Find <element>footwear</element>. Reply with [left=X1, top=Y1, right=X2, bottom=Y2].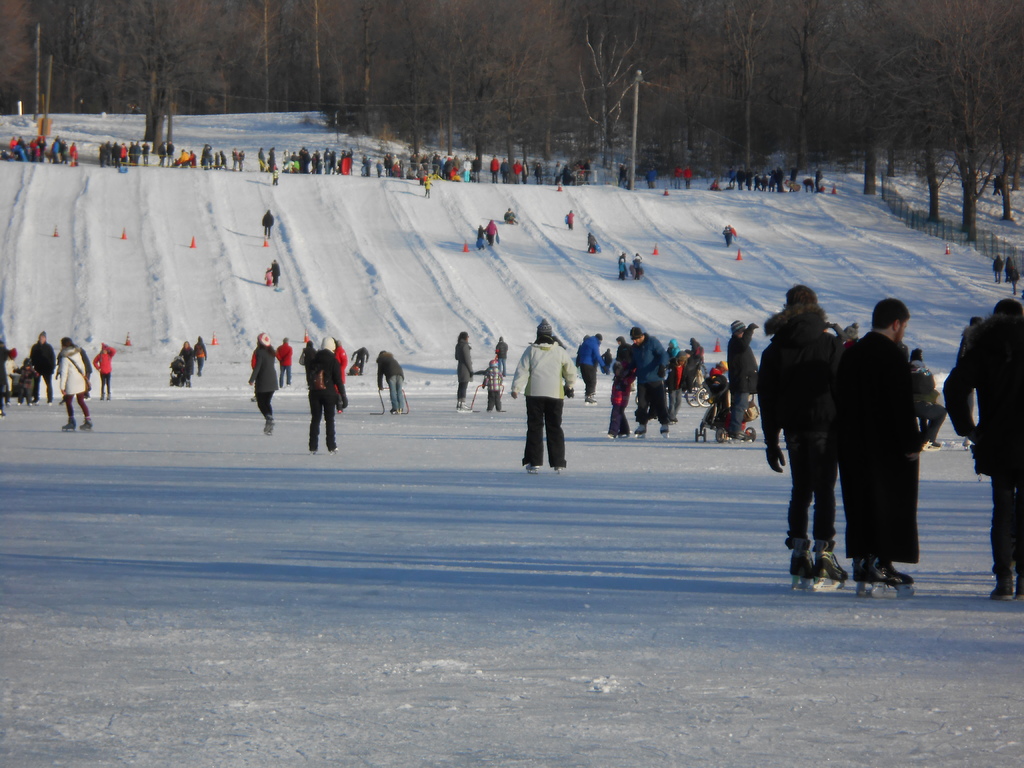
[left=823, top=546, right=843, bottom=577].
